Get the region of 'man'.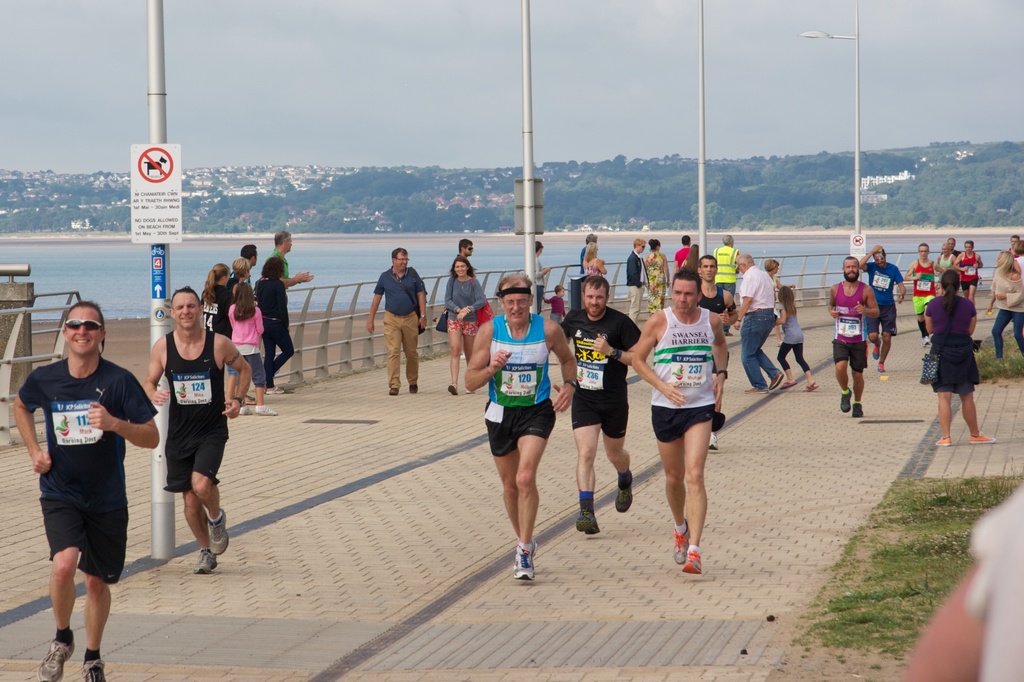
149:287:248:578.
